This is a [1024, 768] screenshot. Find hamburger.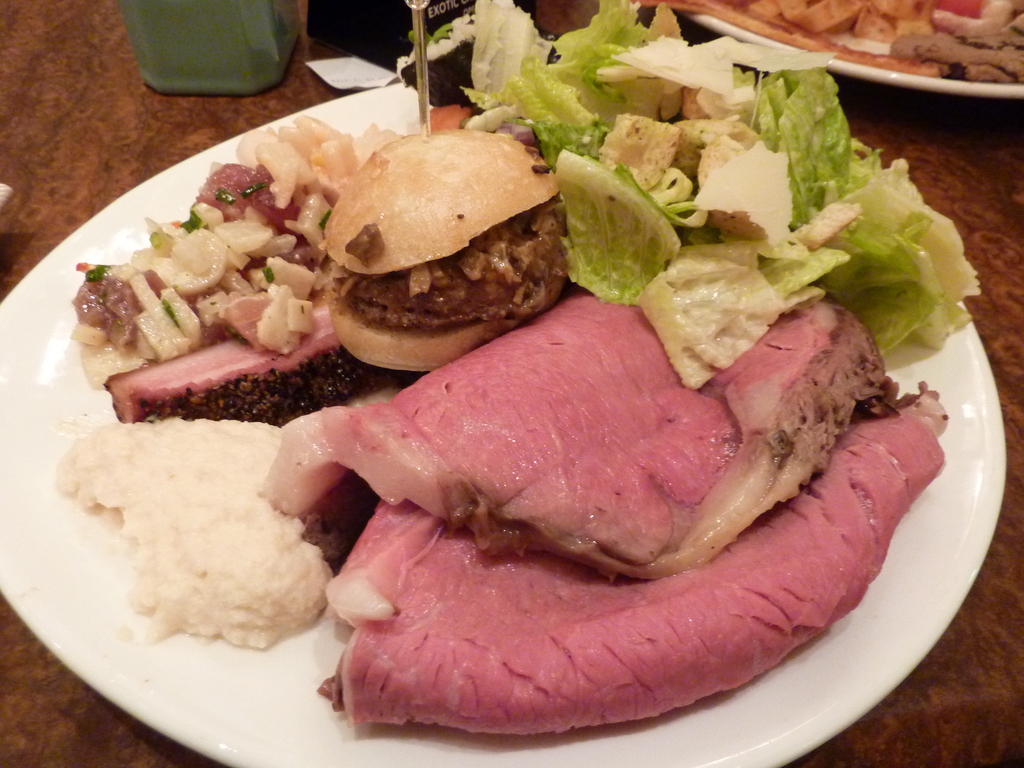
Bounding box: Rect(324, 127, 568, 374).
